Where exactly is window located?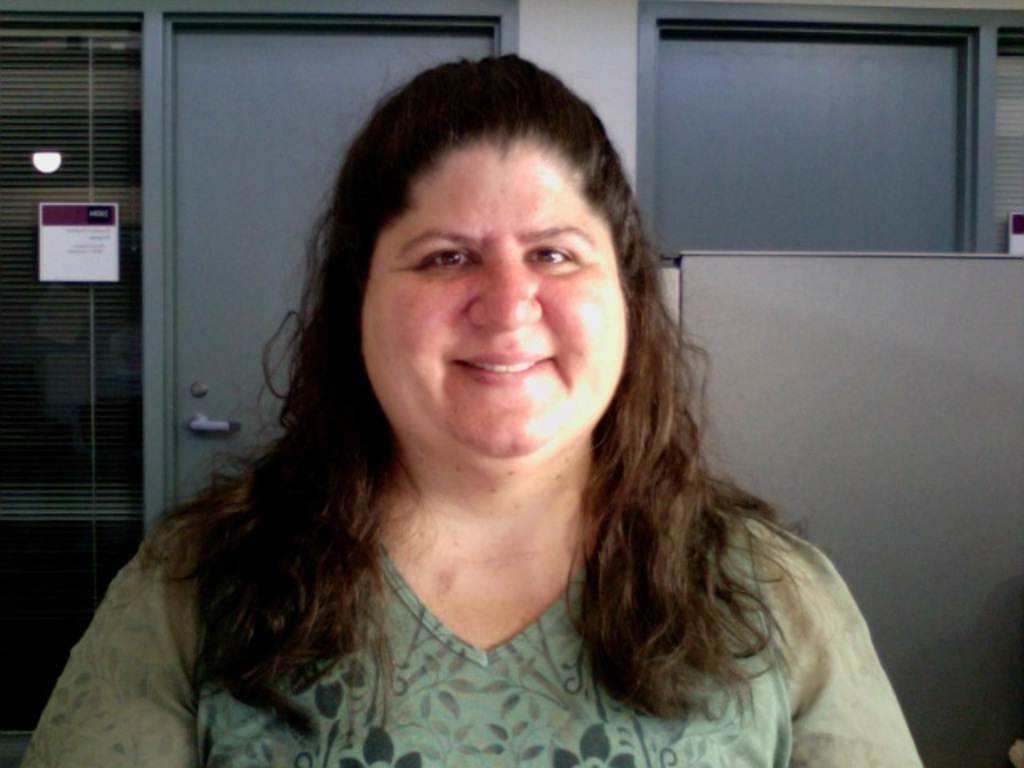
Its bounding box is crop(0, 5, 158, 541).
